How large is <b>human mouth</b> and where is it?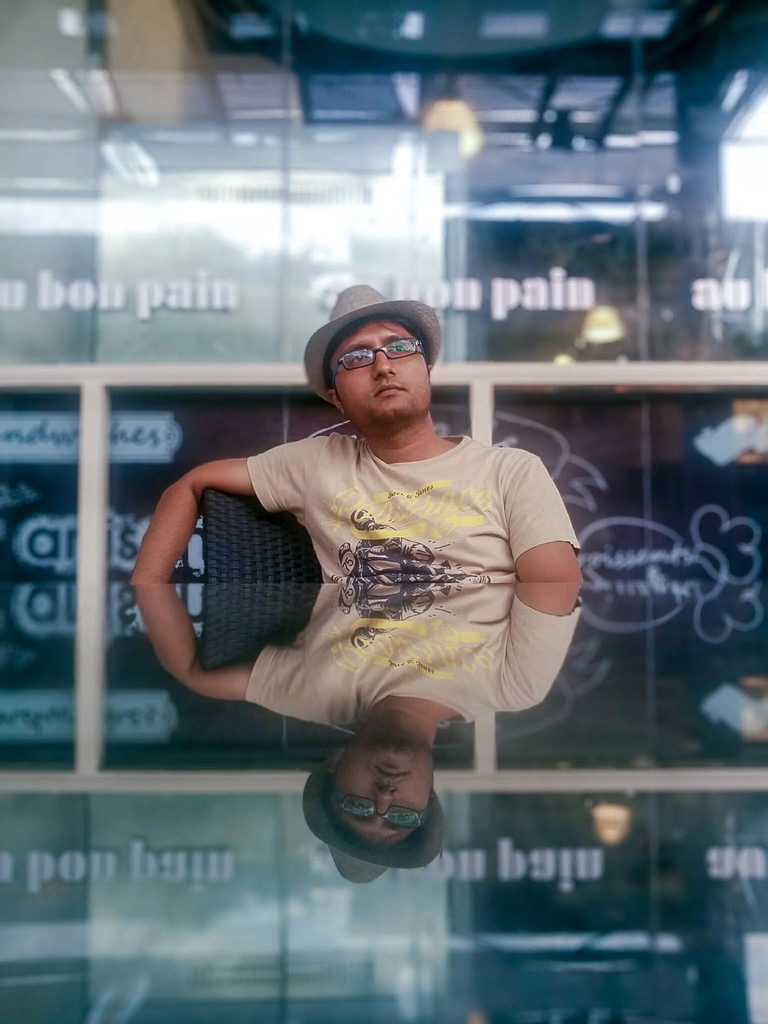
Bounding box: 382 765 403 783.
